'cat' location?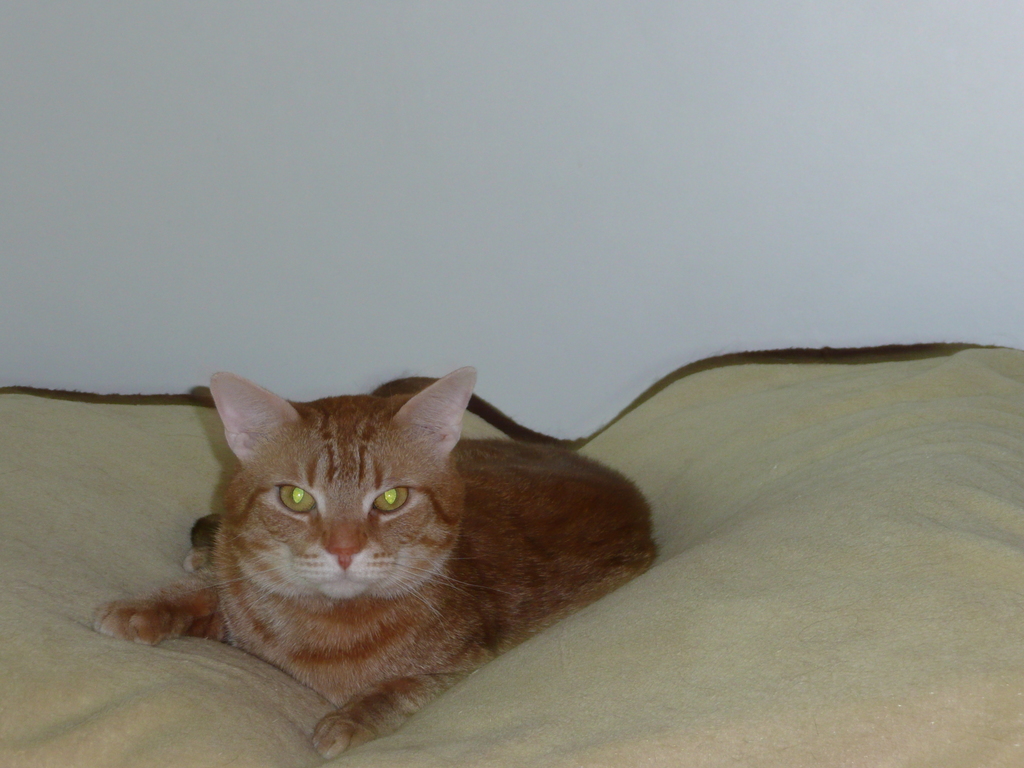
rect(92, 363, 660, 761)
